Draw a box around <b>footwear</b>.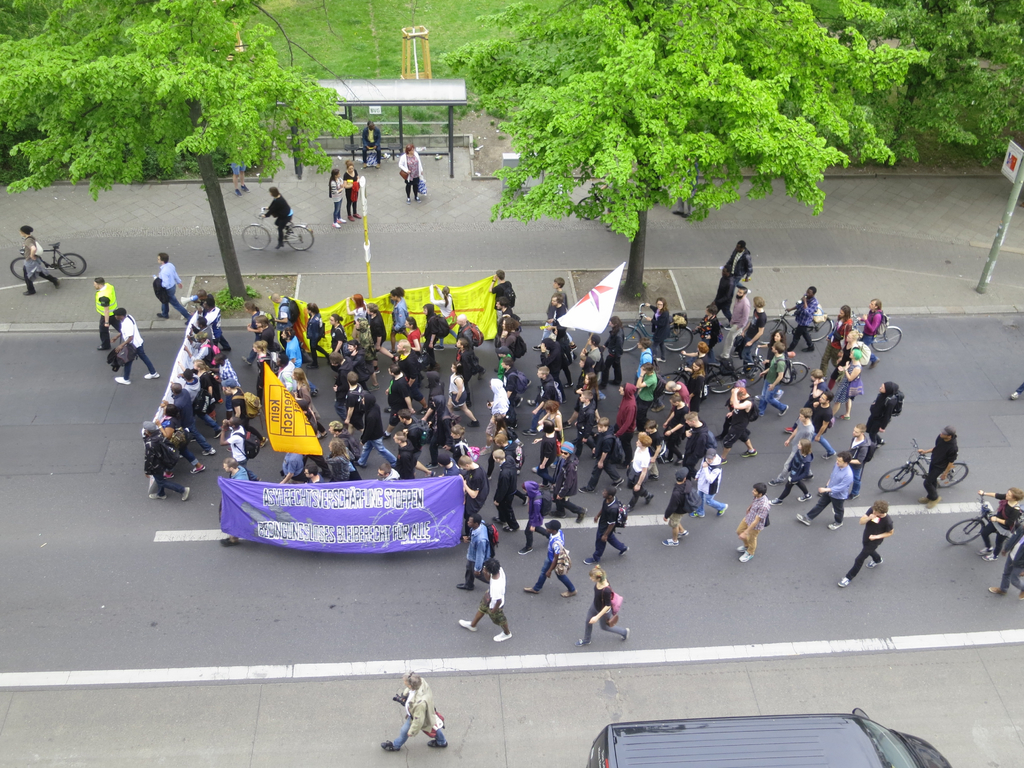
bbox(332, 222, 340, 228).
